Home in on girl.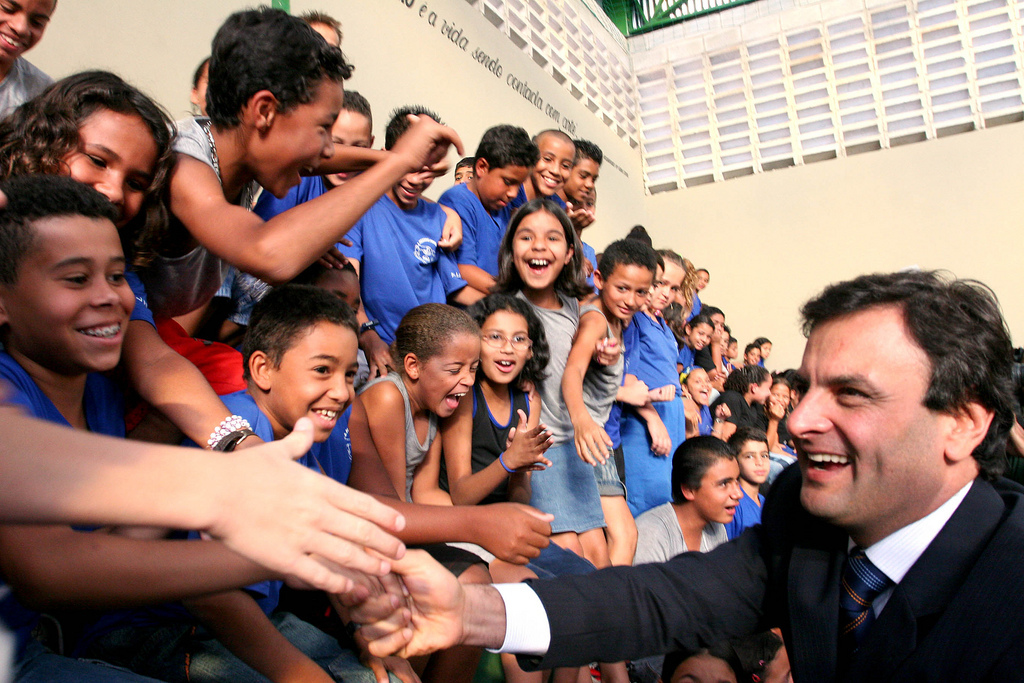
Homed in at {"x1": 707, "y1": 368, "x2": 772, "y2": 441}.
